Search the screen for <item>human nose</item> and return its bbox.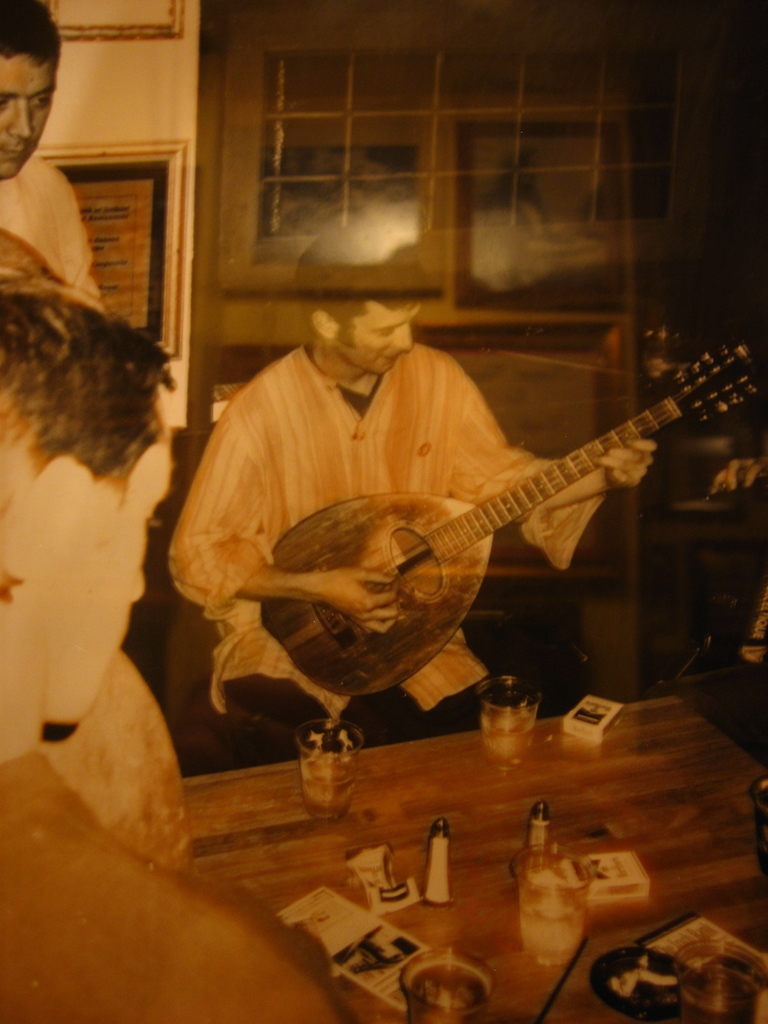
Found: x1=4 y1=93 x2=36 y2=142.
